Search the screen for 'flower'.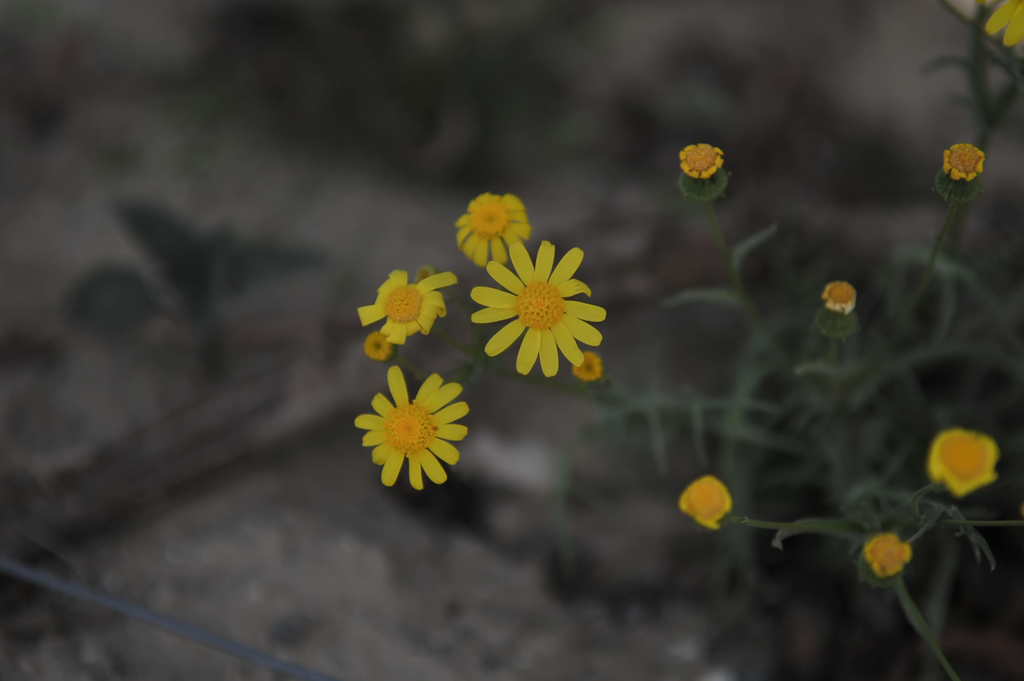
Found at {"left": 936, "top": 134, "right": 993, "bottom": 187}.
